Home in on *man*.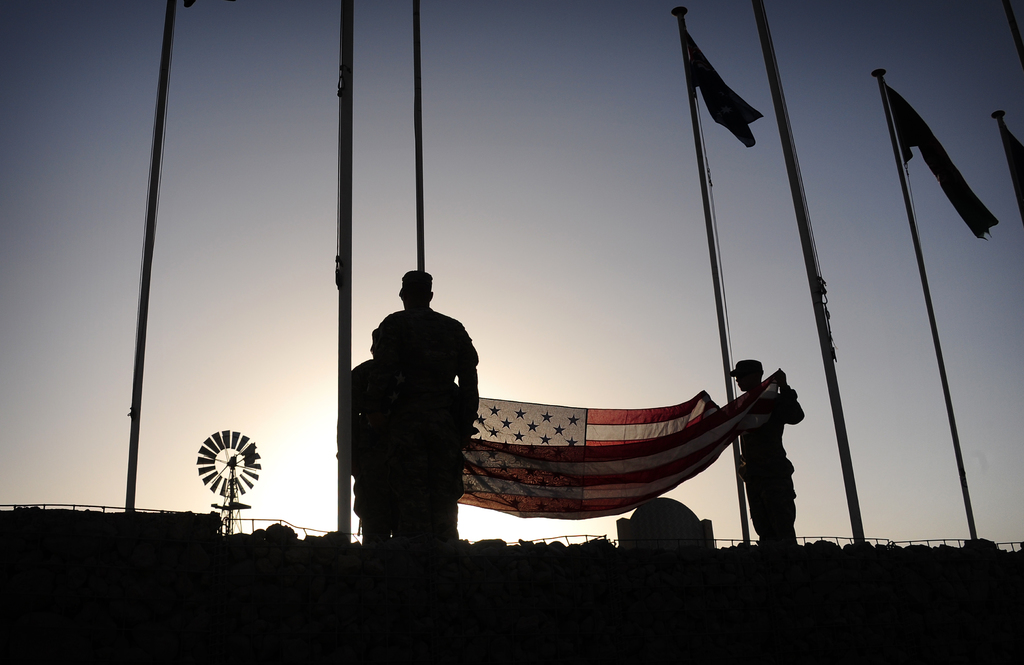
Homed in at locate(372, 269, 477, 536).
